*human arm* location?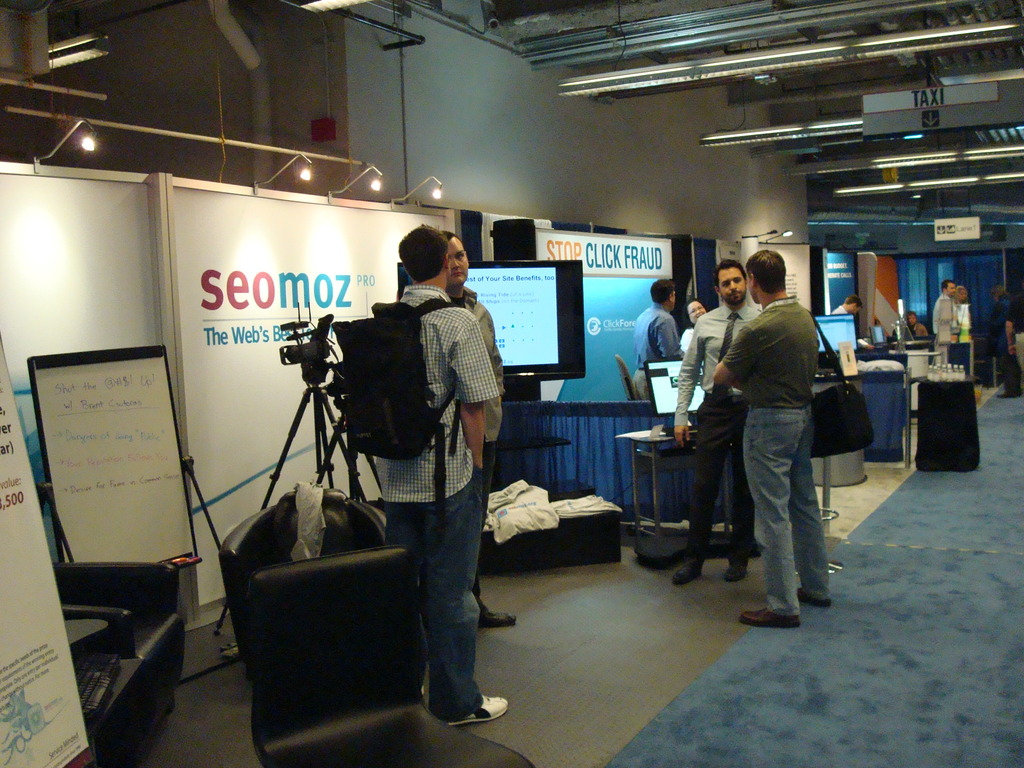
x1=659, y1=311, x2=687, y2=362
